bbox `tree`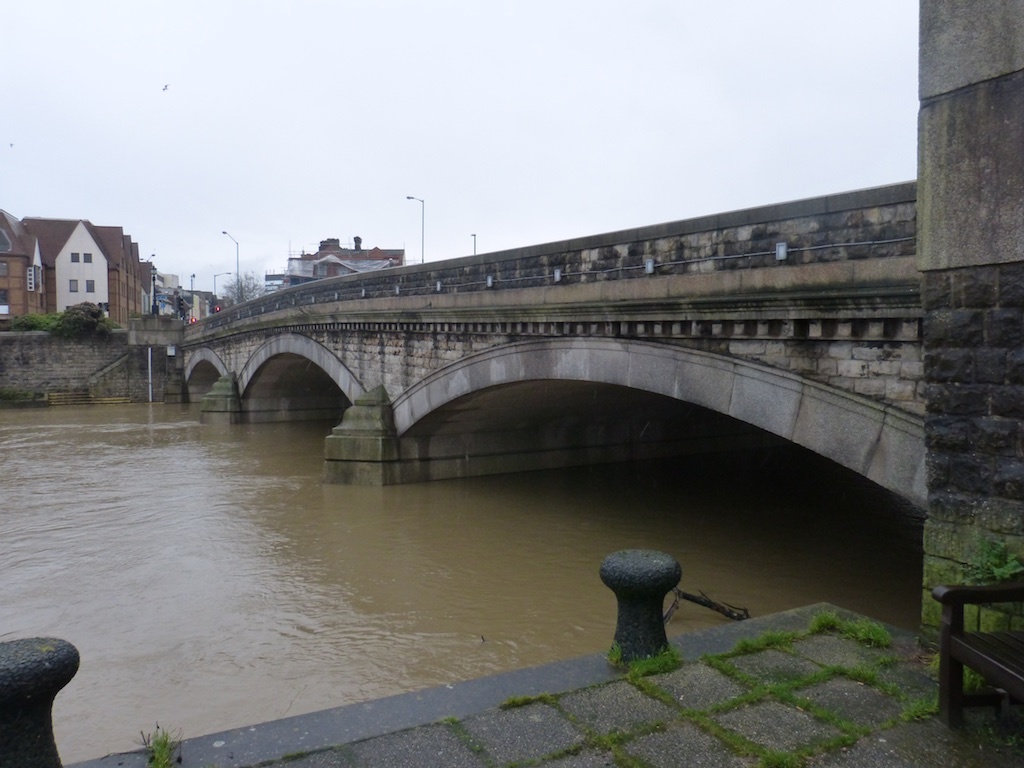
pyautogui.locateOnScreen(19, 308, 62, 339)
